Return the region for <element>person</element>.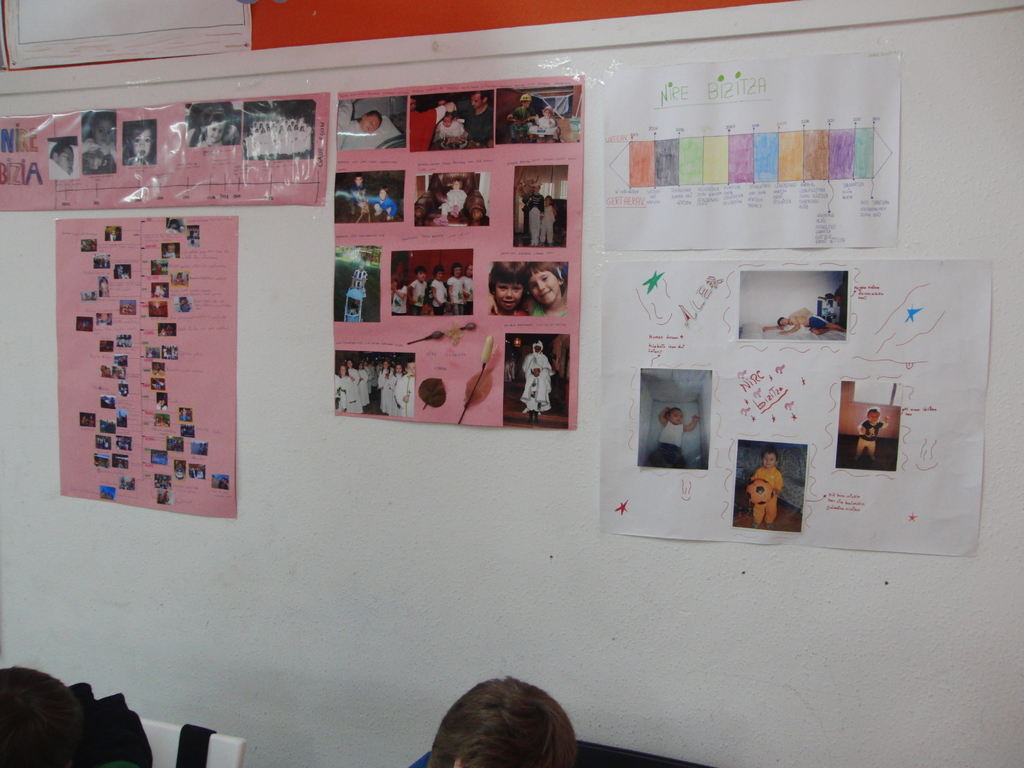
BBox(351, 261, 366, 309).
